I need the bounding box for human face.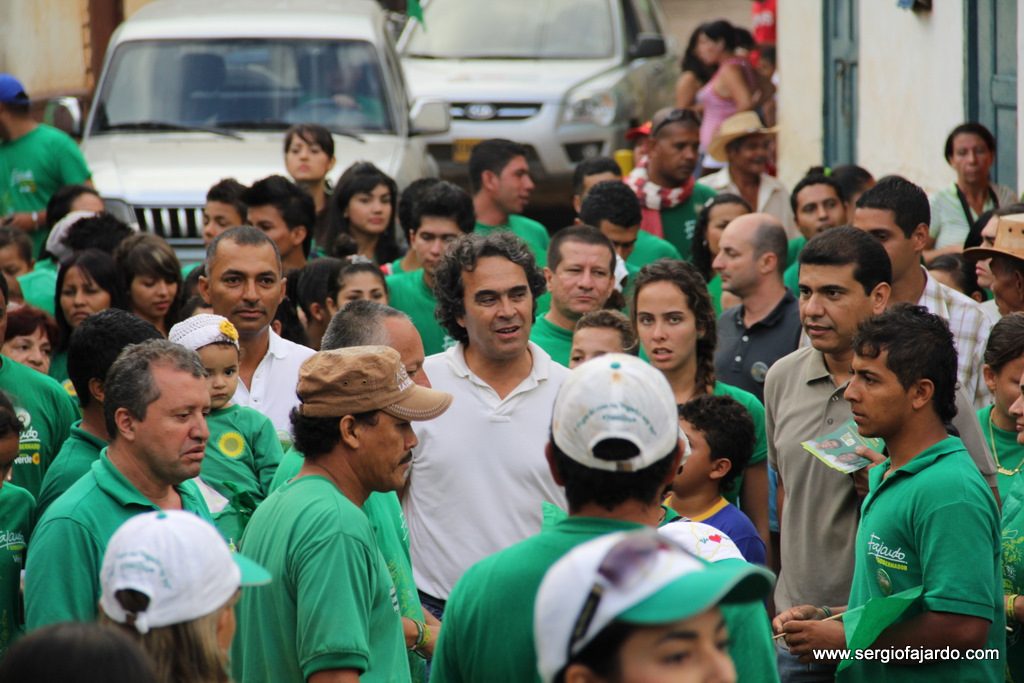
Here it is: {"left": 670, "top": 416, "right": 712, "bottom": 488}.
